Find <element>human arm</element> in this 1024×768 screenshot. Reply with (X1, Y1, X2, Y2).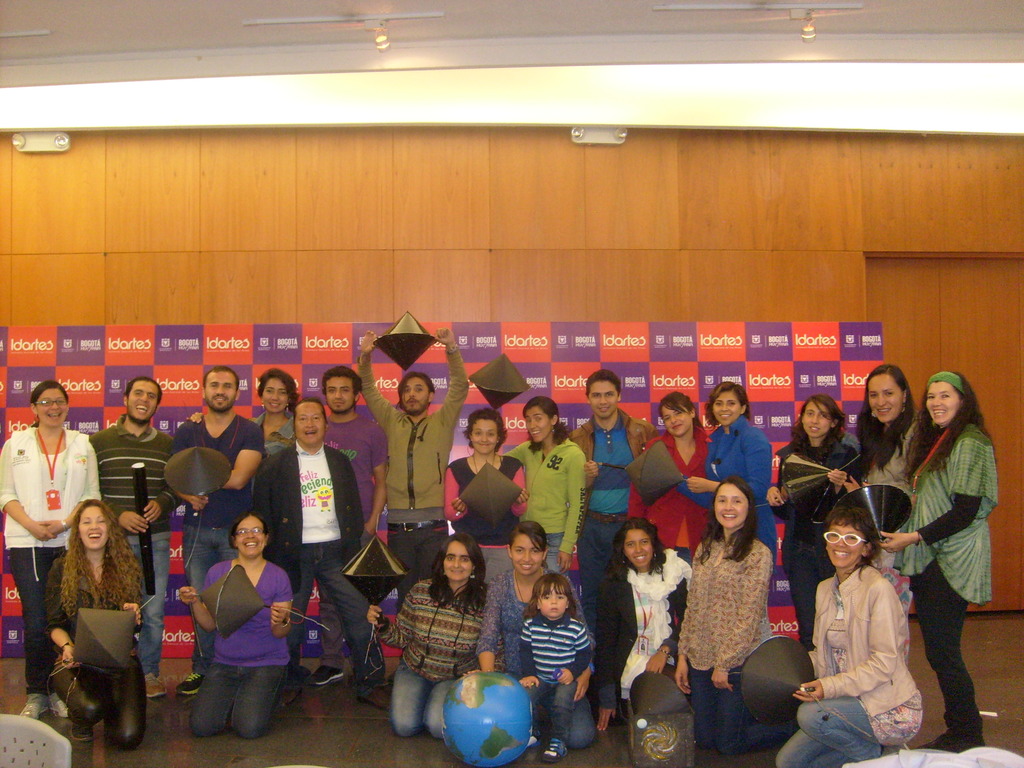
(513, 617, 543, 687).
